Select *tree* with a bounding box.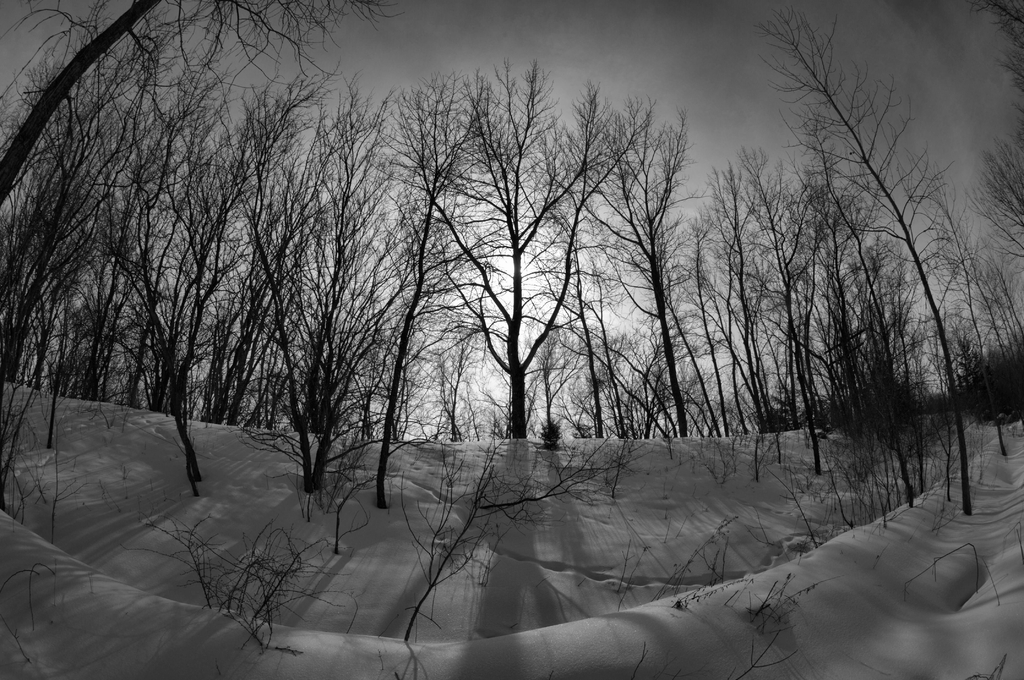
<box>205,76,377,423</box>.
